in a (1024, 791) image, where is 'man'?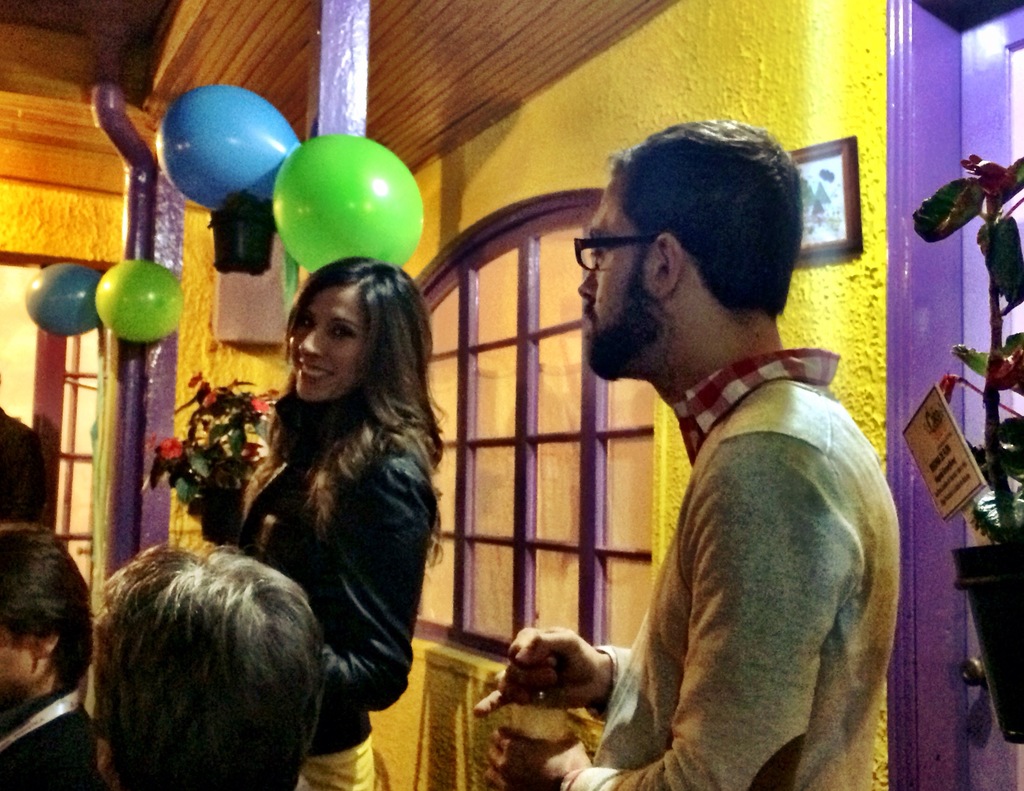
region(529, 140, 931, 790).
